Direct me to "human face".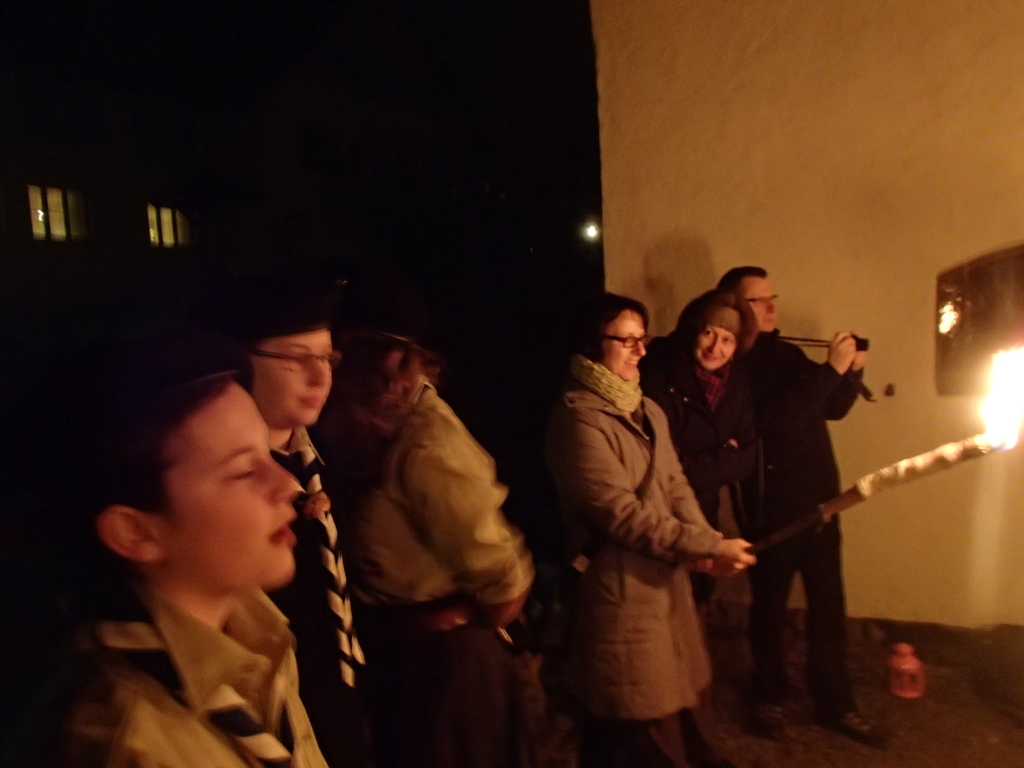
Direction: l=694, t=328, r=737, b=372.
